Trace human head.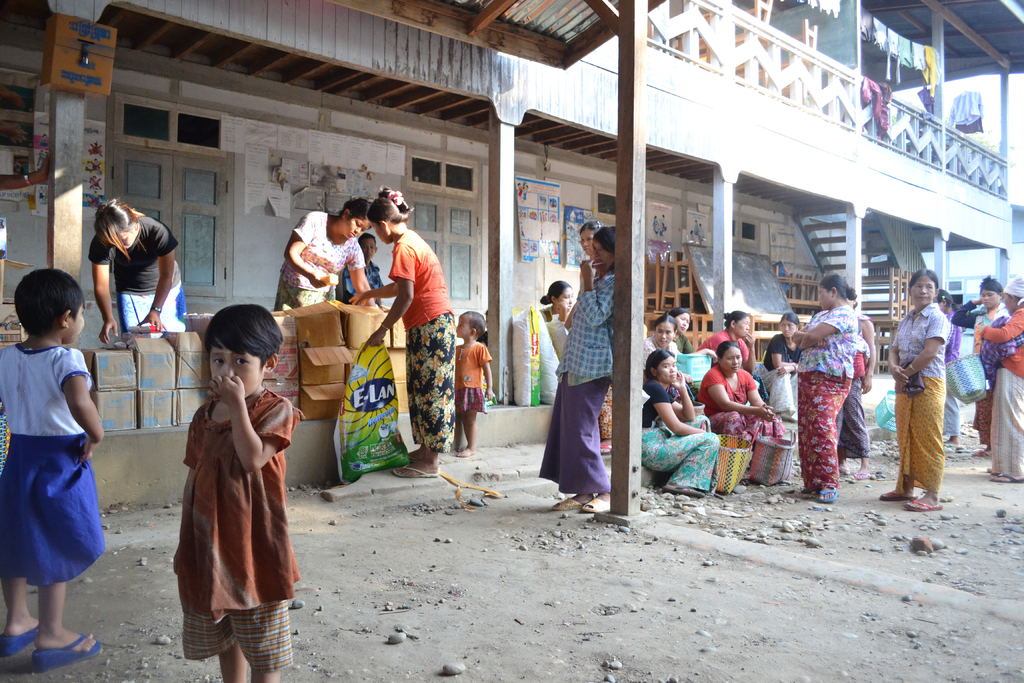
Traced to 368/197/404/244.
